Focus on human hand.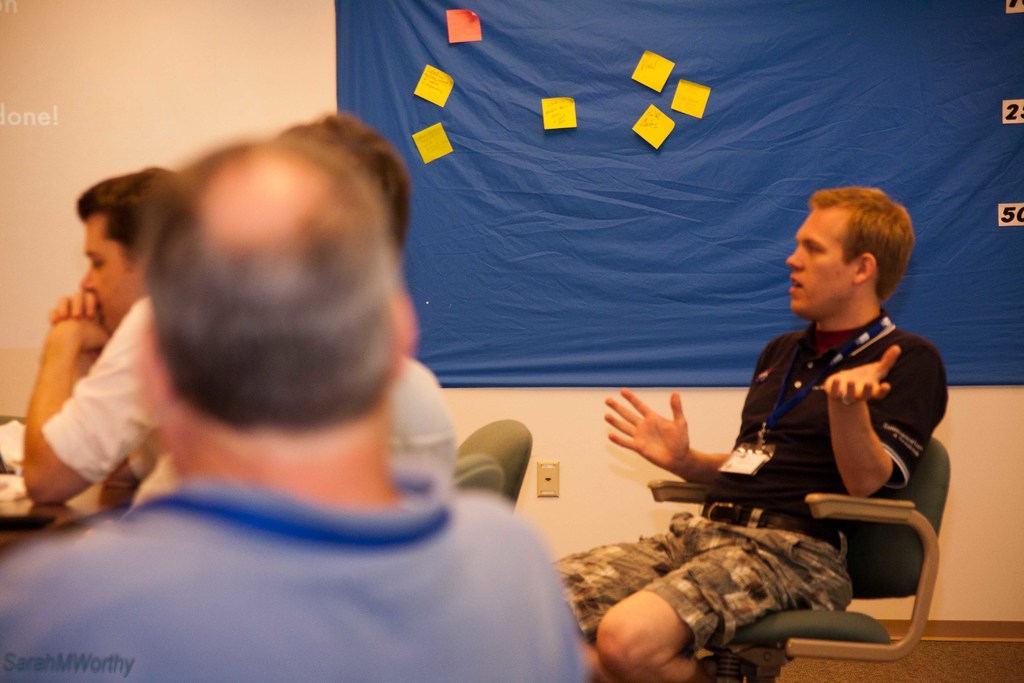
Focused at <bbox>819, 344, 902, 407</bbox>.
